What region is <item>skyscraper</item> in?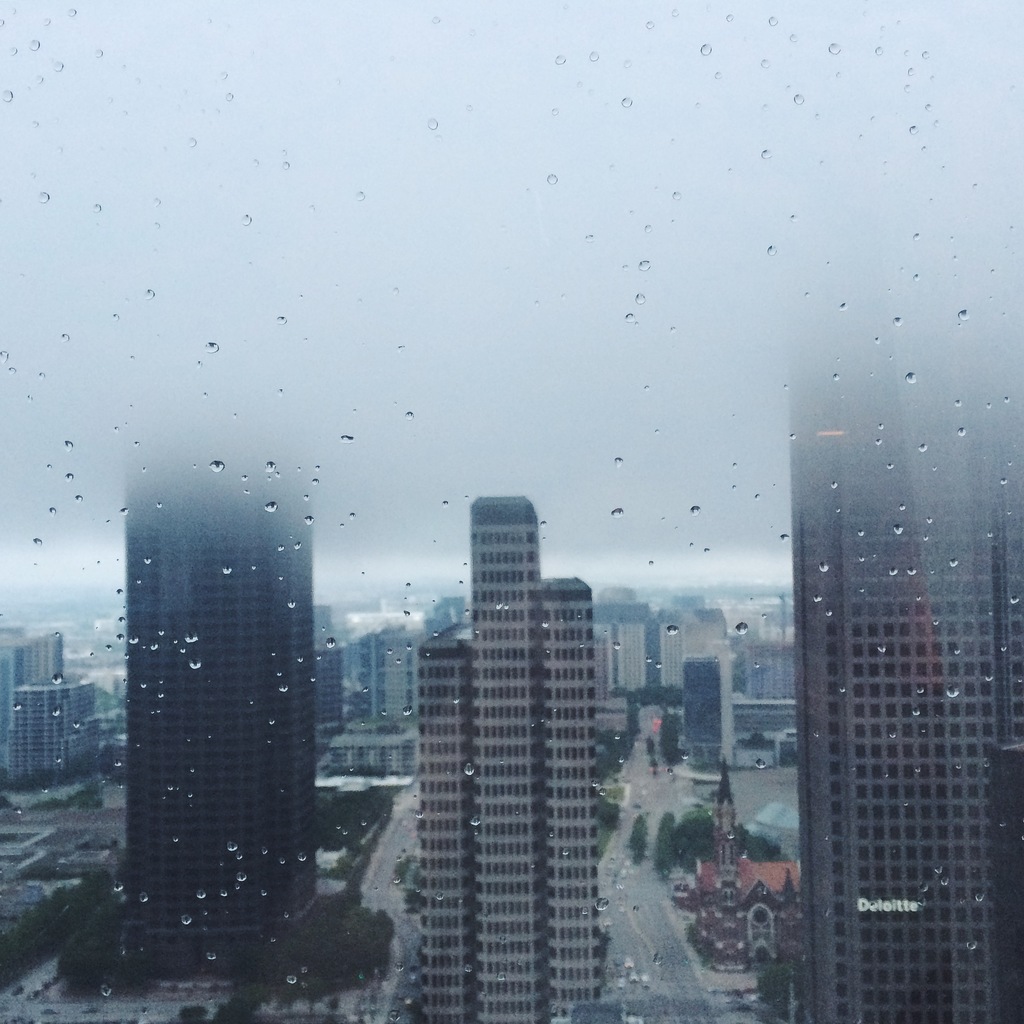
x1=3, y1=624, x2=95, y2=790.
